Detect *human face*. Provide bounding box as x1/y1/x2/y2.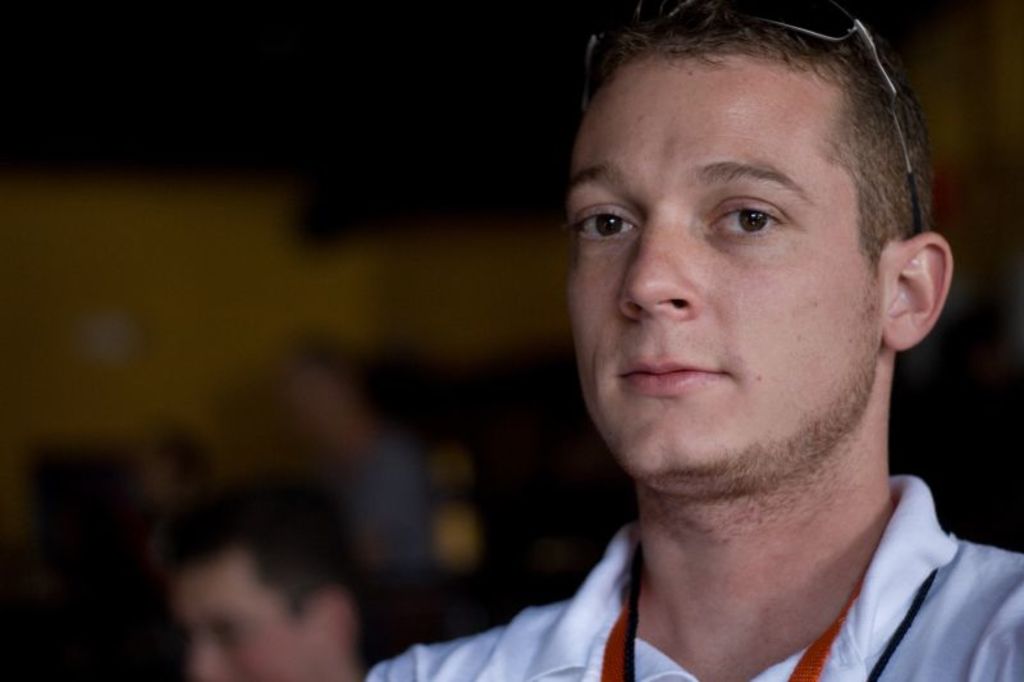
572/55/886/490.
